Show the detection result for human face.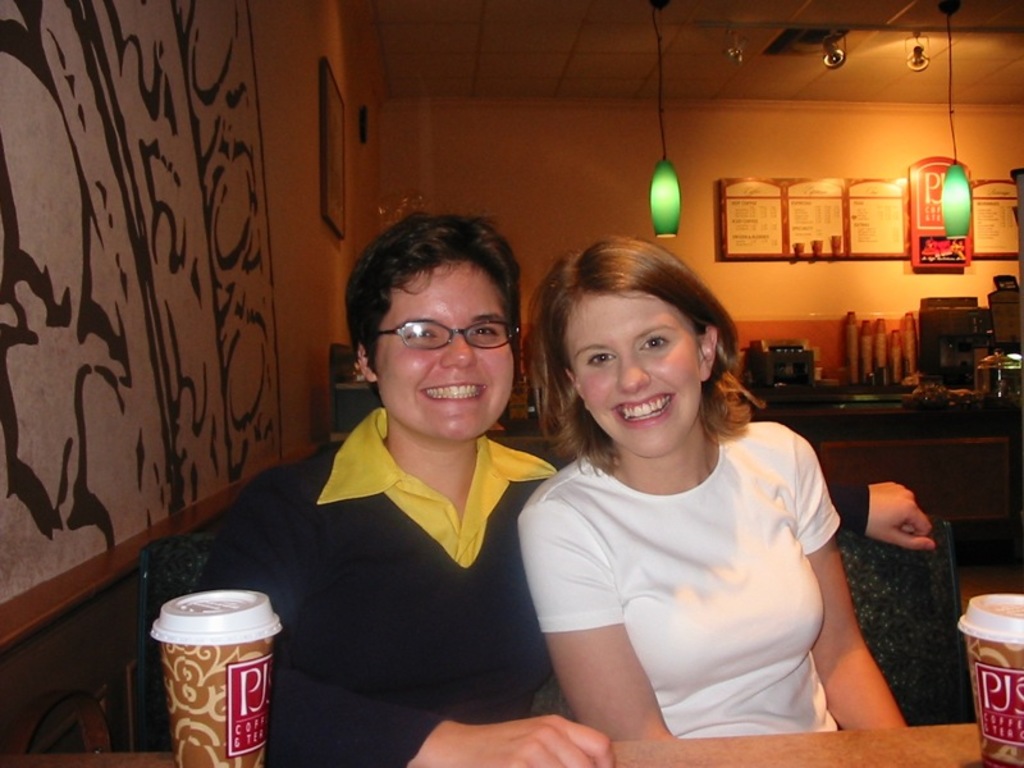
region(561, 292, 699, 458).
